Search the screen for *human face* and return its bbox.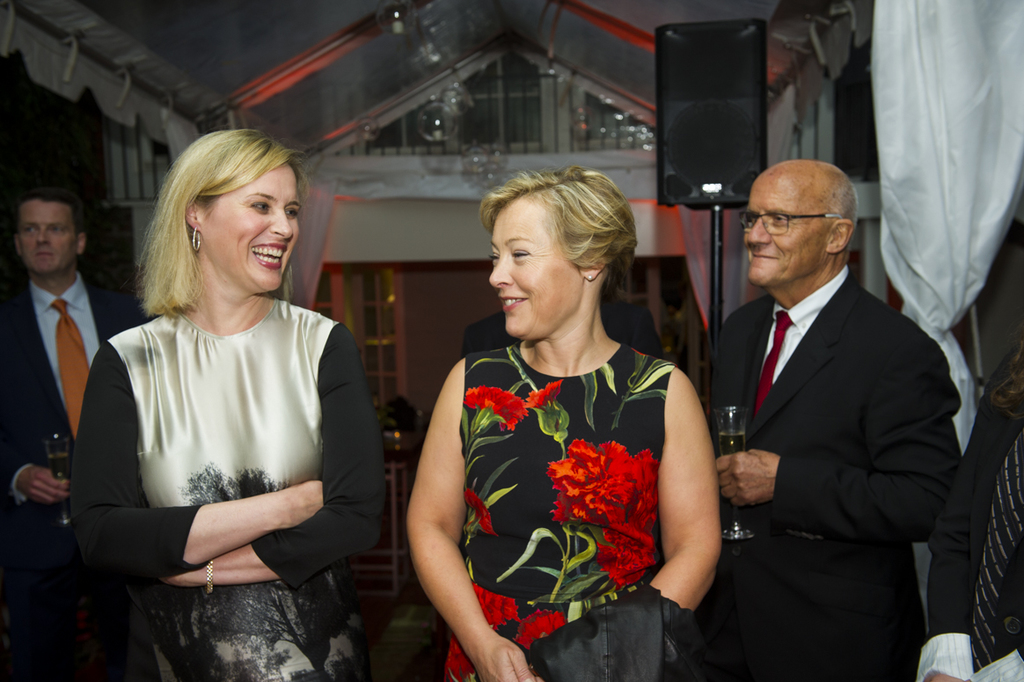
Found: x1=489 y1=197 x2=584 y2=337.
